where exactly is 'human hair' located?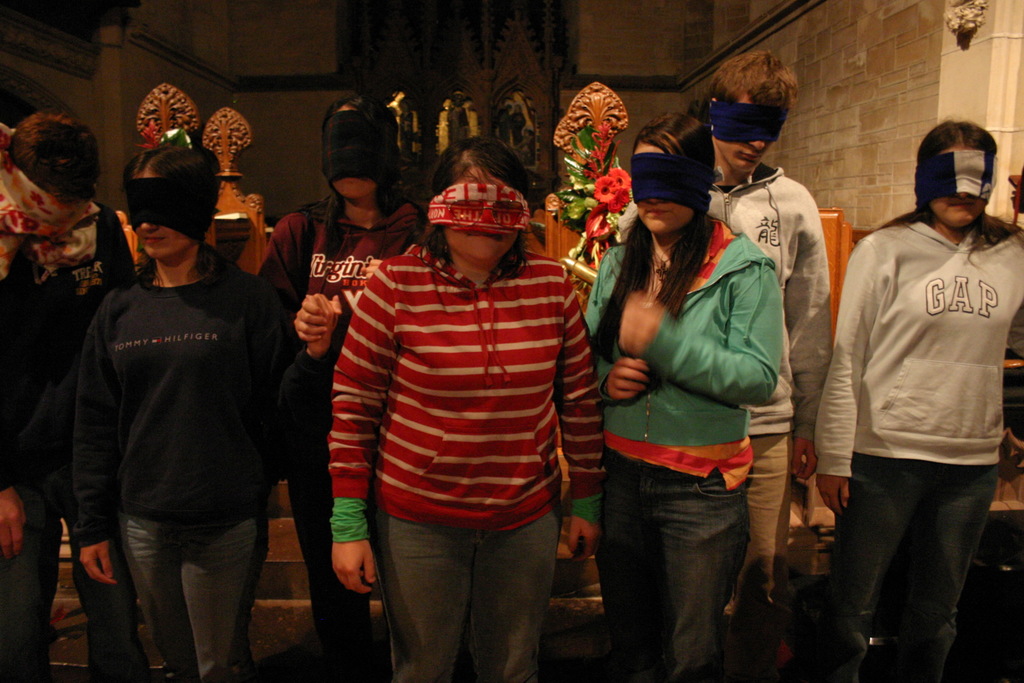
Its bounding box is crop(10, 99, 85, 220).
